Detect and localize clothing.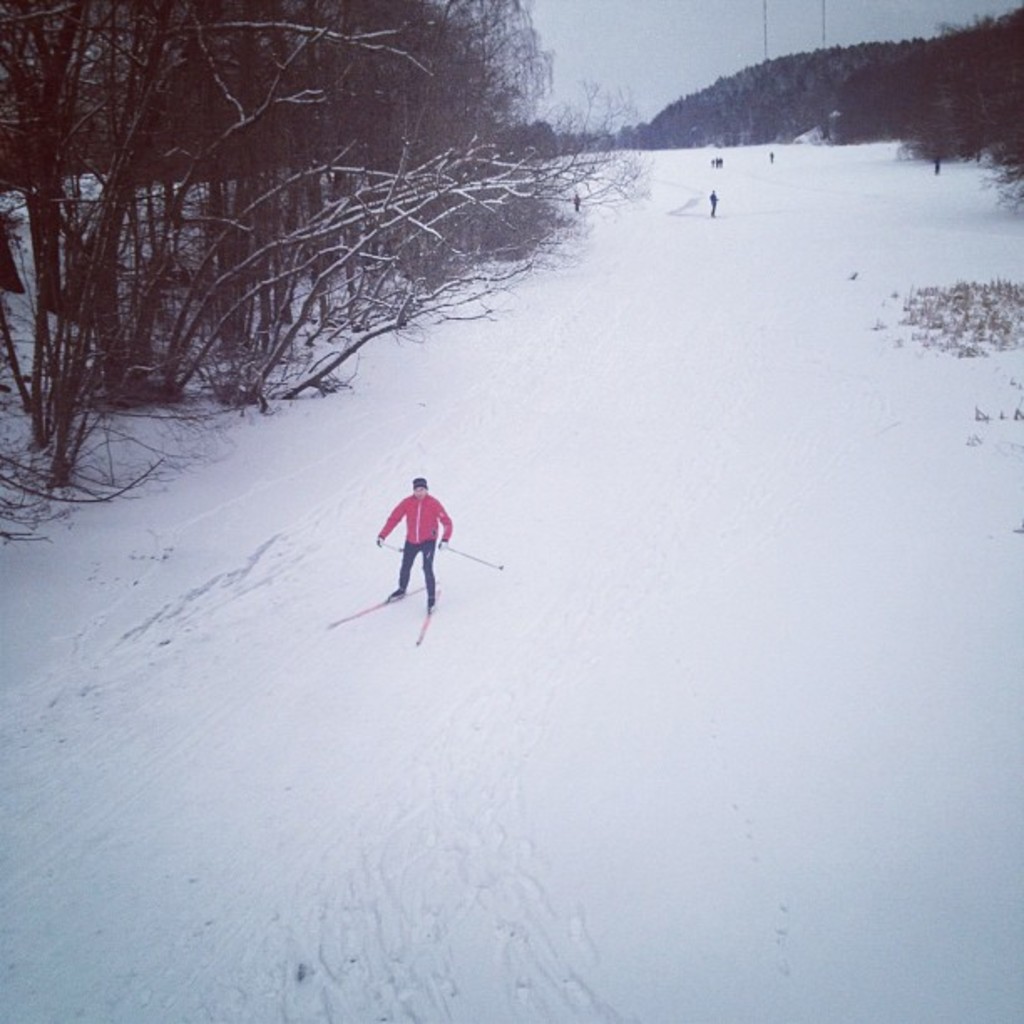
Localized at crop(373, 485, 453, 604).
